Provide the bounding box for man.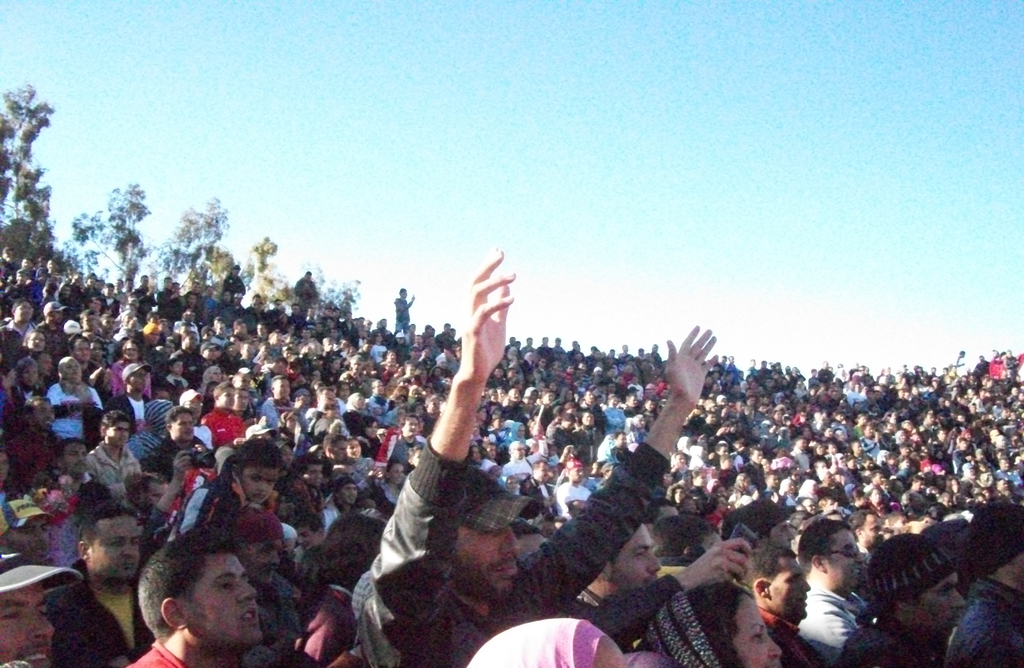
[396,410,424,468].
